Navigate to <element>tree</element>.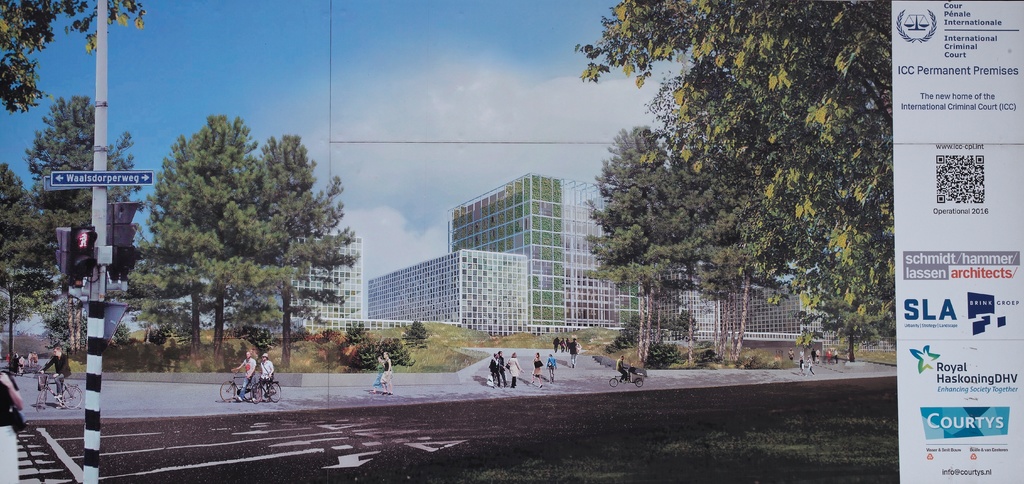
Navigation target: crop(42, 306, 90, 349).
